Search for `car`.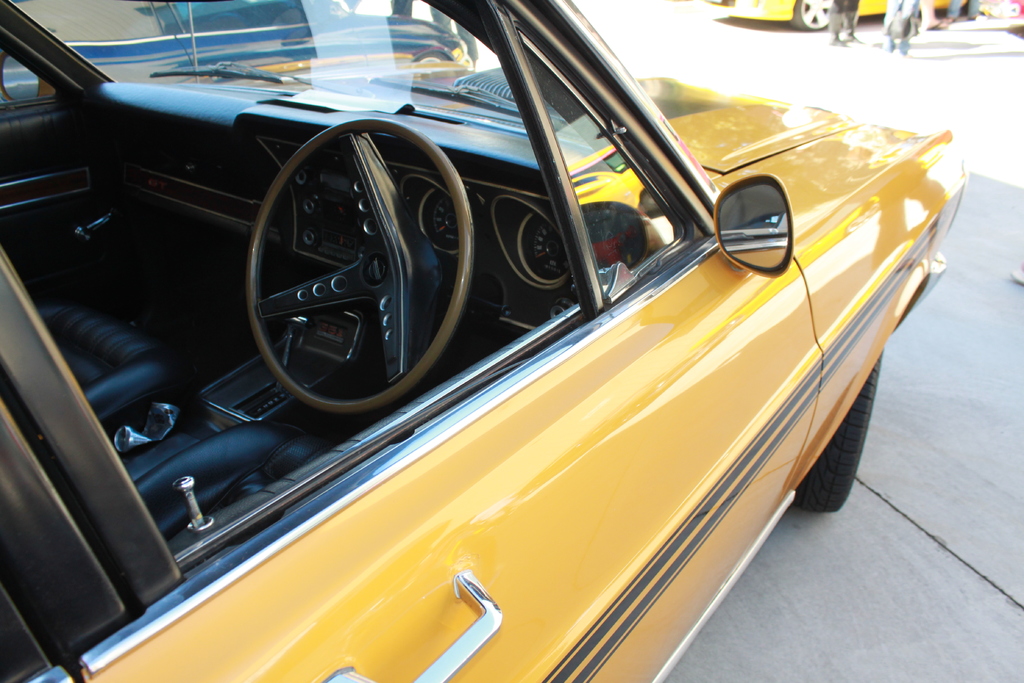
Found at region(0, 0, 468, 104).
